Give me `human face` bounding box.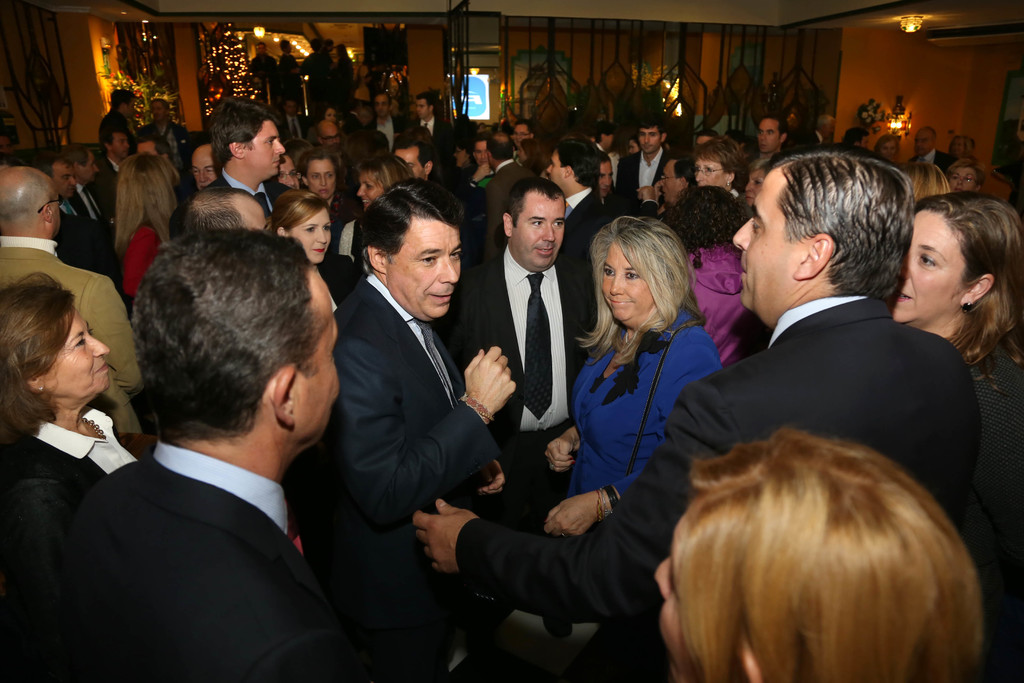
{"x1": 602, "y1": 242, "x2": 656, "y2": 325}.
